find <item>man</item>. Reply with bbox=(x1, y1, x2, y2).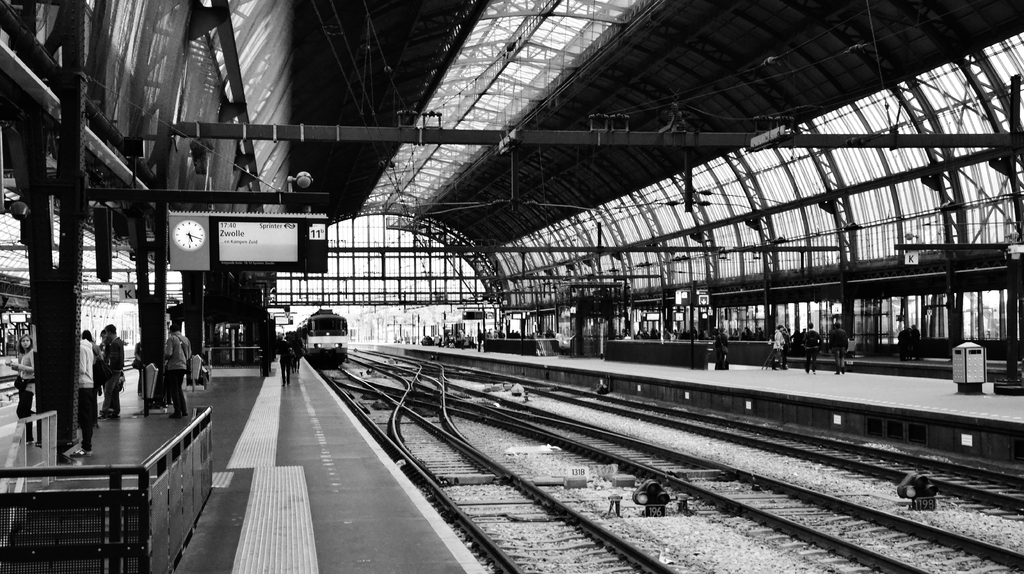
bbox=(166, 325, 192, 414).
